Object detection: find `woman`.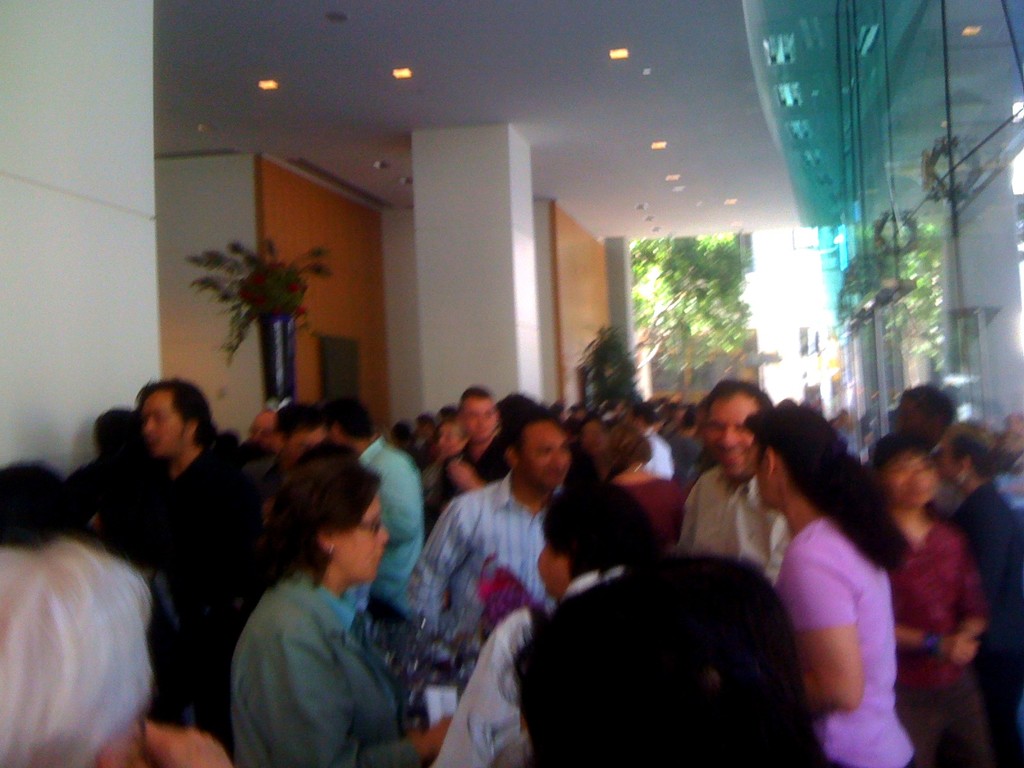
BBox(608, 424, 707, 554).
